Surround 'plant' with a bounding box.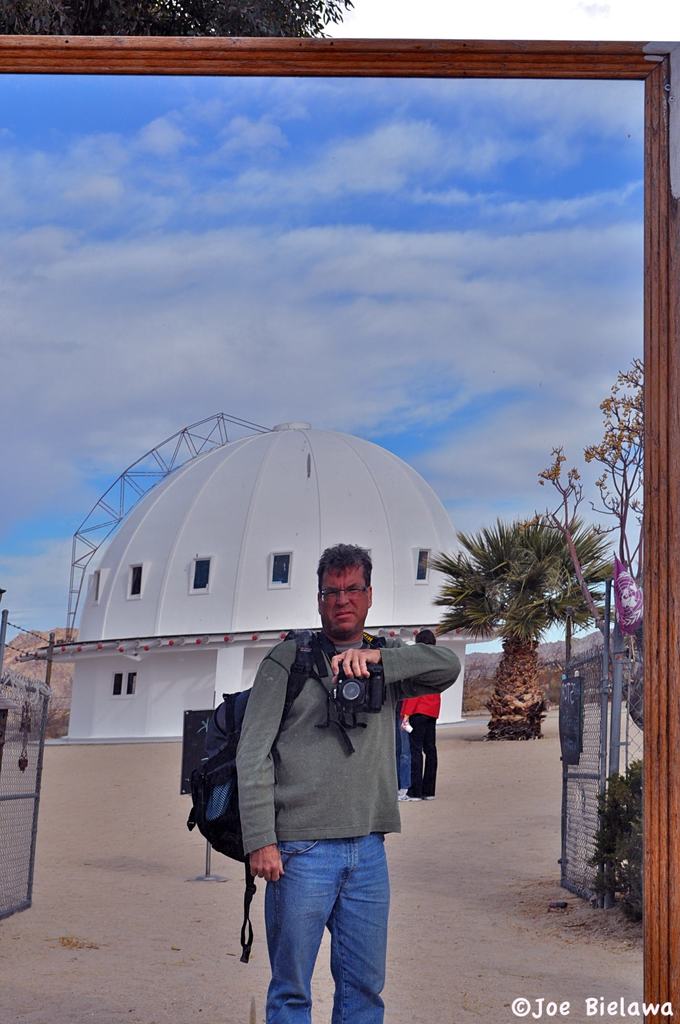
bbox(585, 750, 650, 932).
